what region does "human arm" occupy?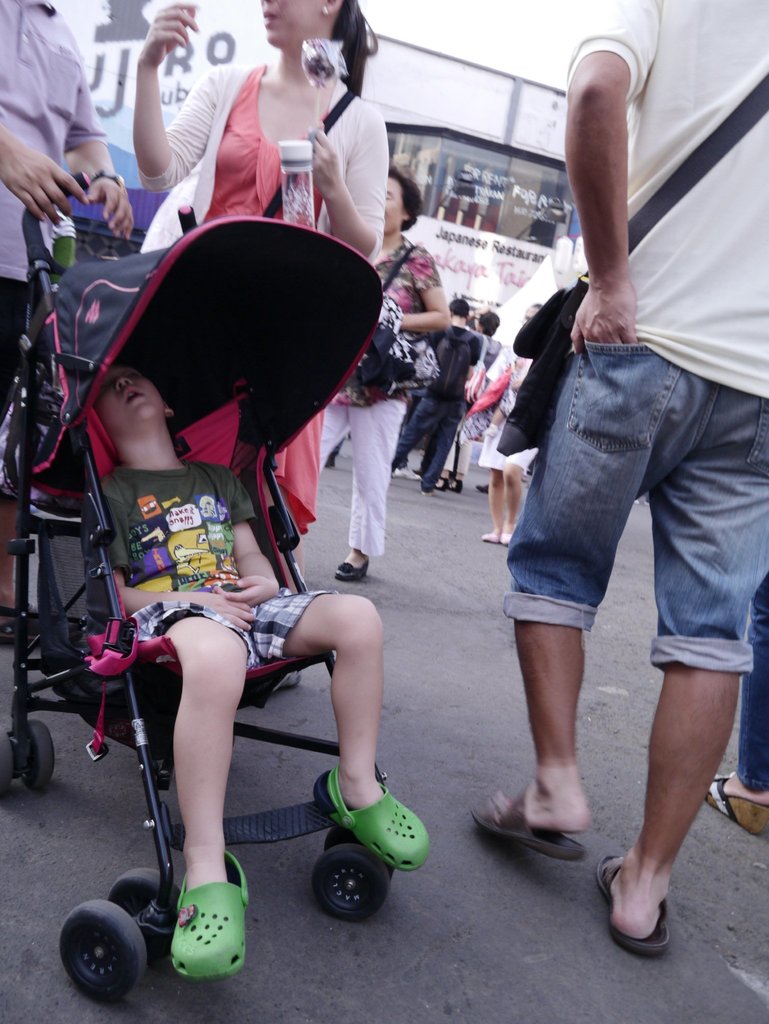
<bbox>552, 0, 673, 359</bbox>.
